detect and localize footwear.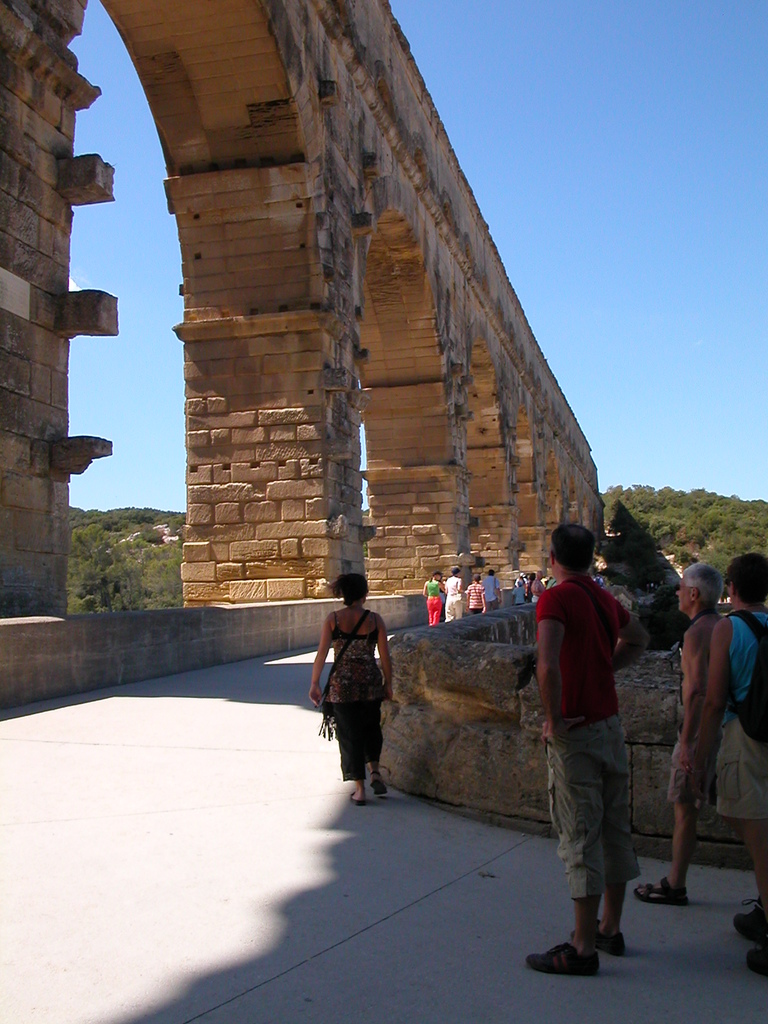
Localized at 597 916 622 955.
